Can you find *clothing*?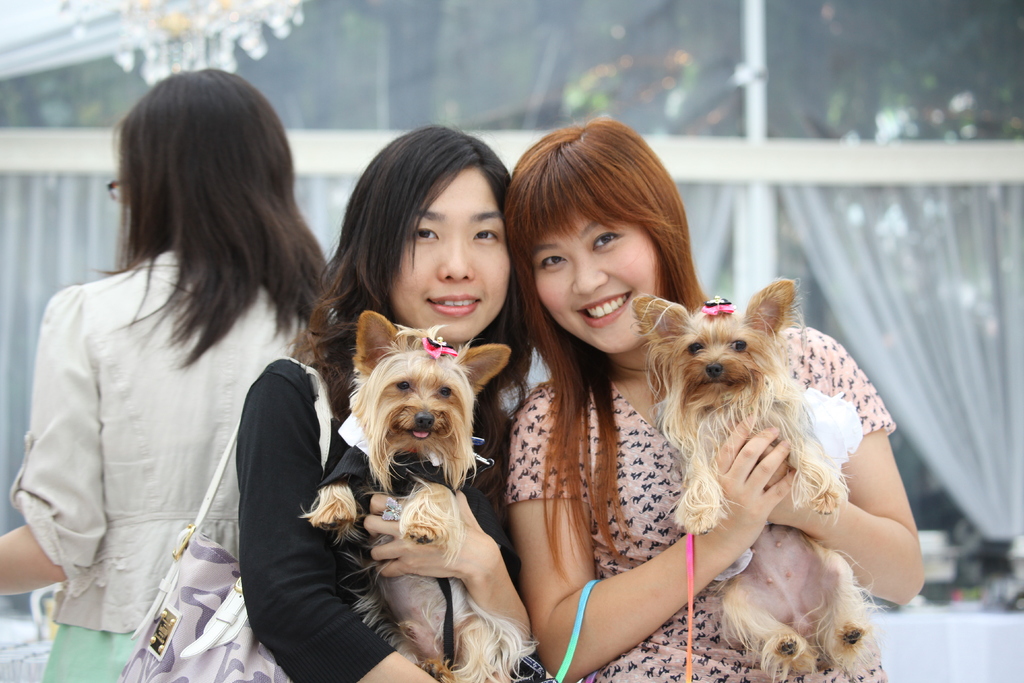
Yes, bounding box: 232, 347, 521, 682.
